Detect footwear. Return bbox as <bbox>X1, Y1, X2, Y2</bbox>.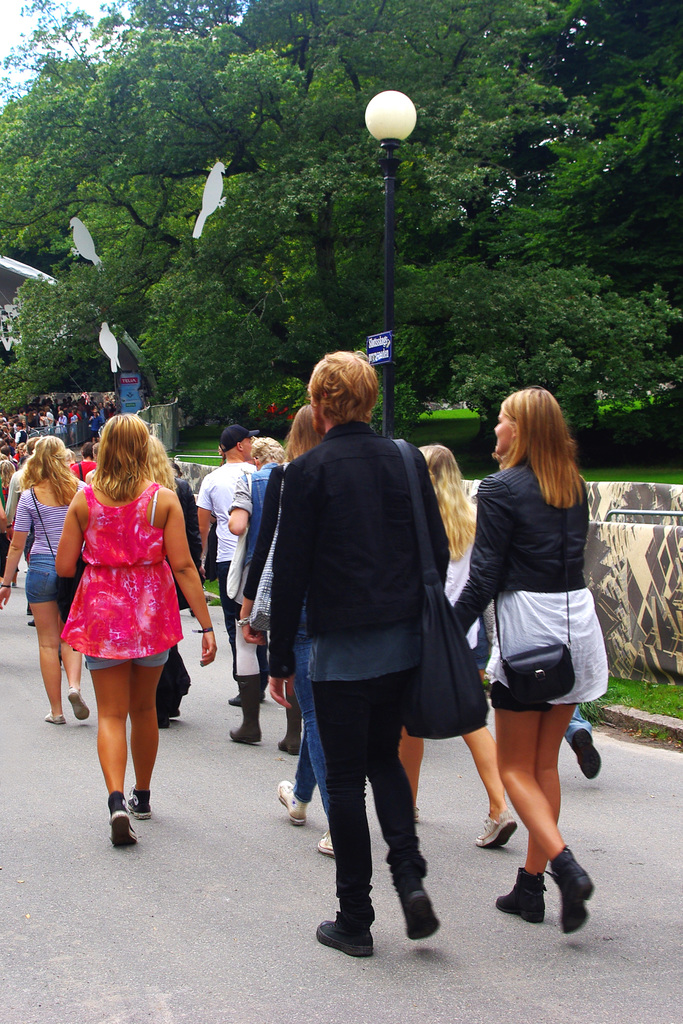
<bbox>543, 843, 595, 935</bbox>.
